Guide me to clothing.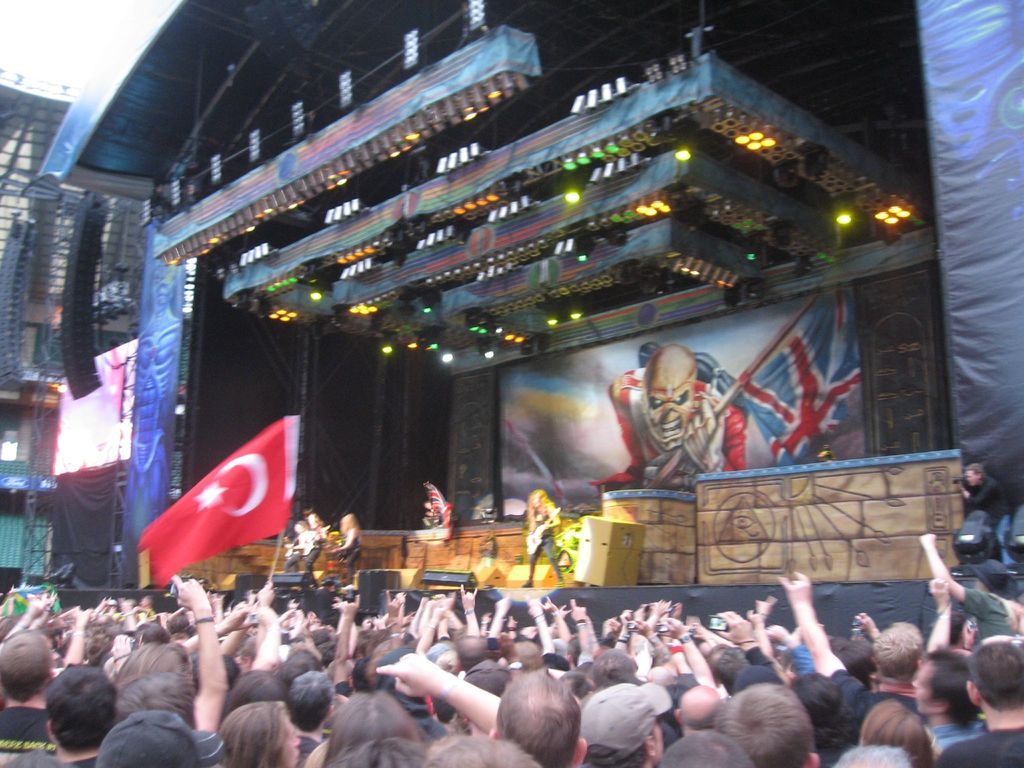
Guidance: BBox(287, 537, 300, 569).
